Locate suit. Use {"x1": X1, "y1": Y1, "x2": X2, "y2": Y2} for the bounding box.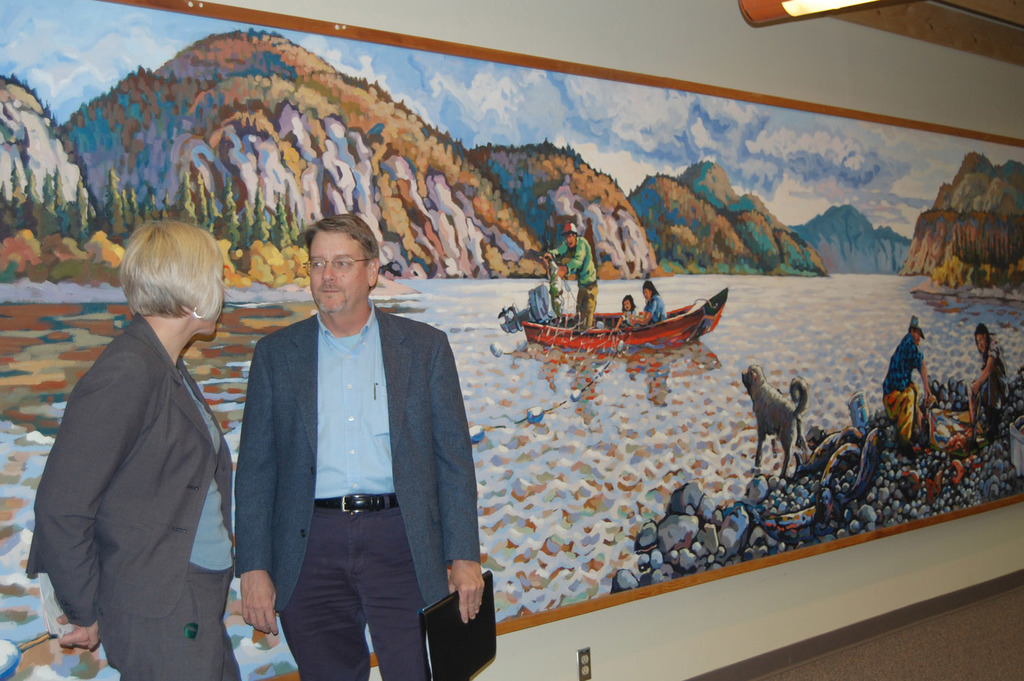
{"x1": 244, "y1": 275, "x2": 455, "y2": 634}.
